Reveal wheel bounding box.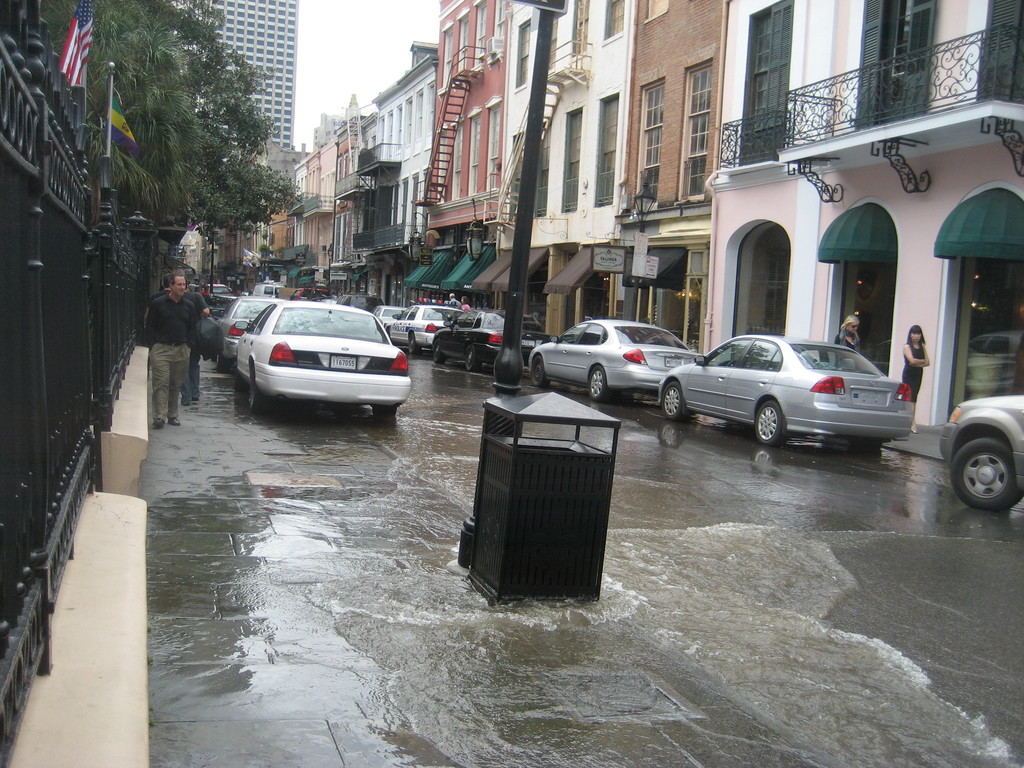
Revealed: (252,383,267,413).
